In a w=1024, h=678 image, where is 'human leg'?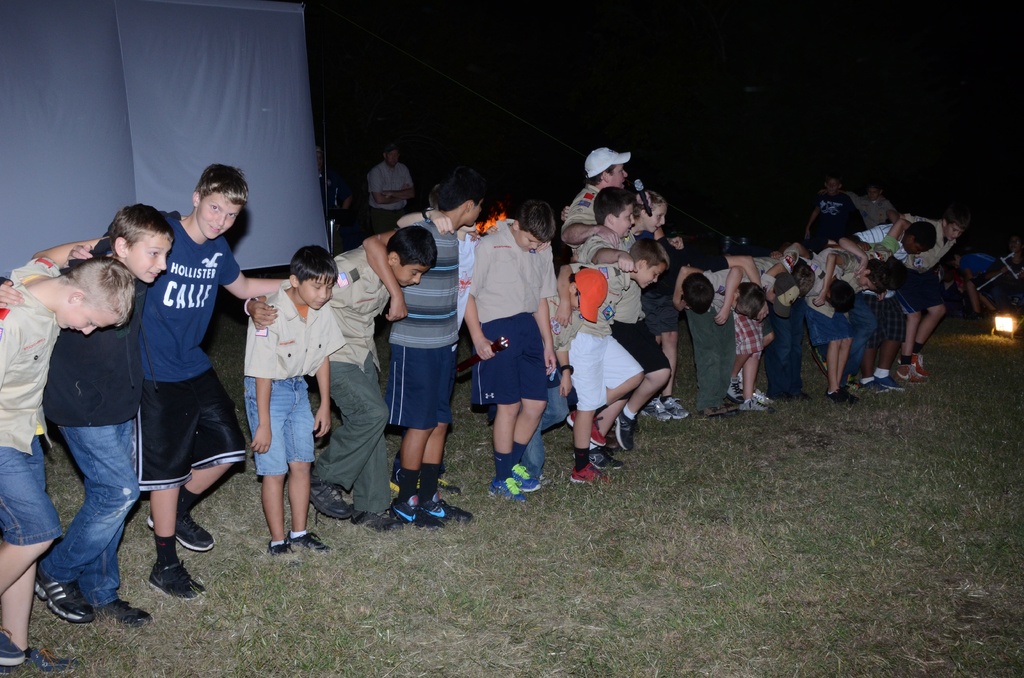
351,435,389,537.
